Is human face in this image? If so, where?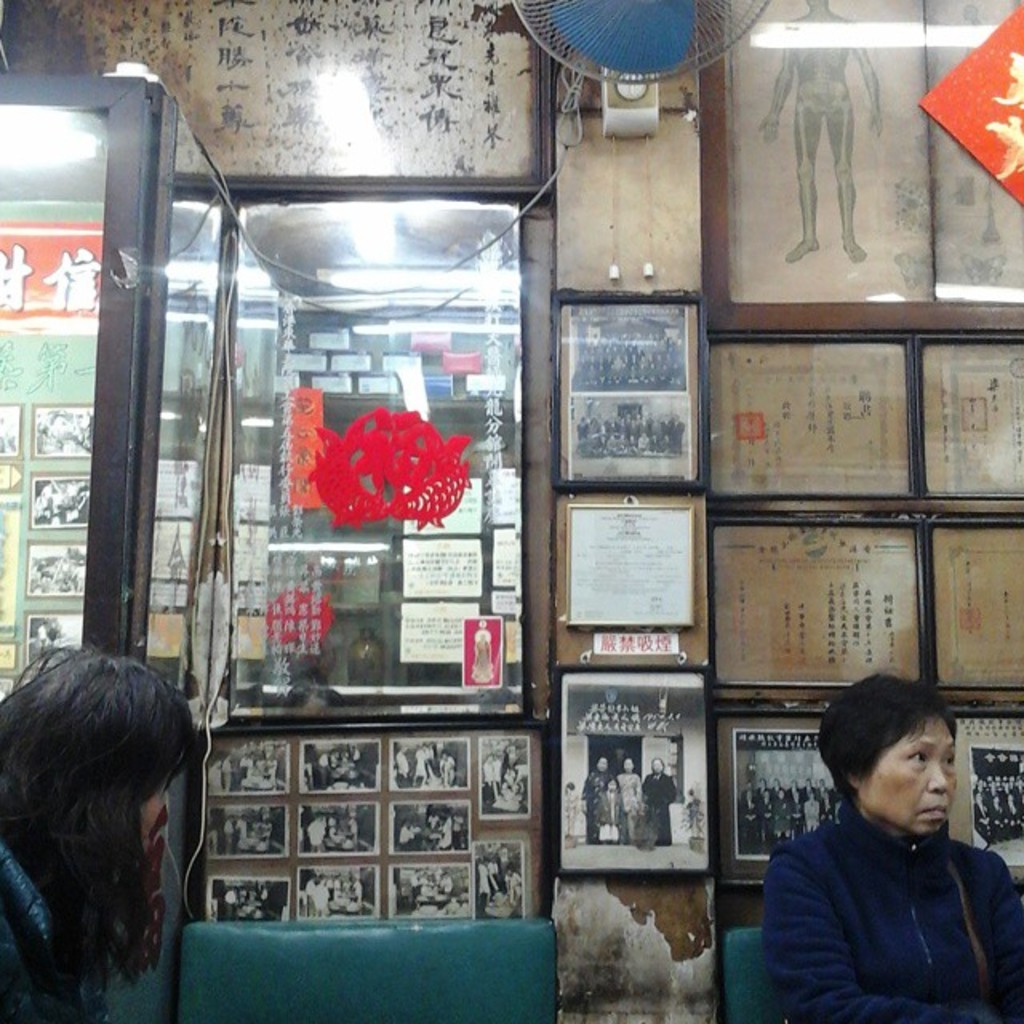
Yes, at [864,715,955,837].
